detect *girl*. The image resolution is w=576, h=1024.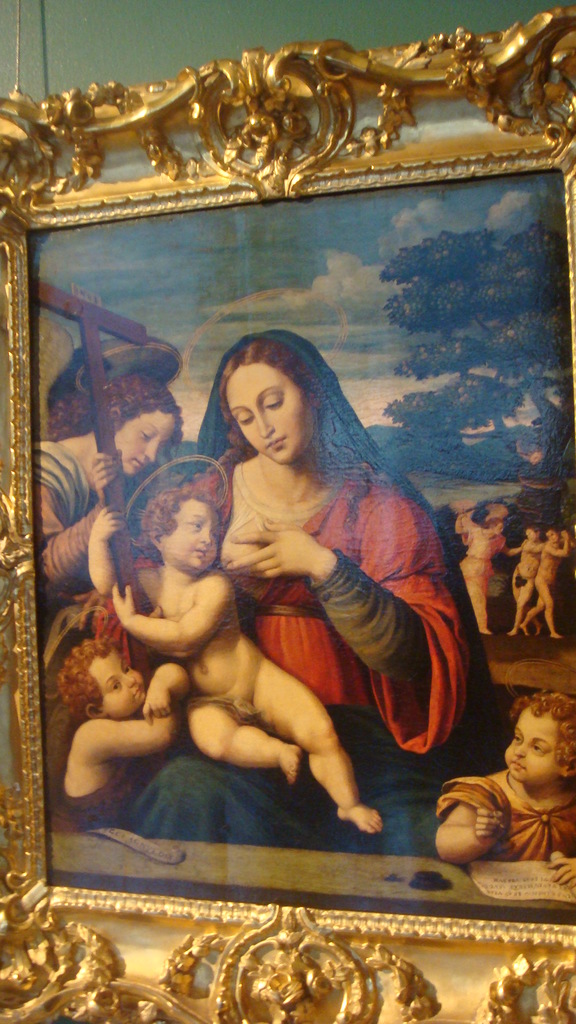
38:365:200:608.
